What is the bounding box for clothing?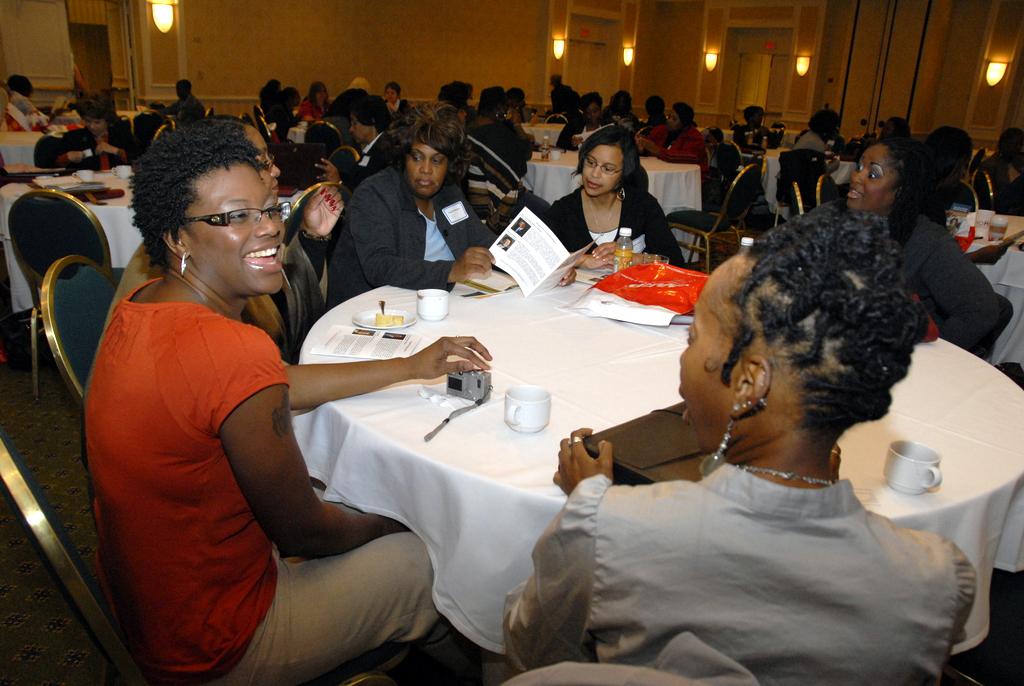
select_region(734, 121, 779, 149).
